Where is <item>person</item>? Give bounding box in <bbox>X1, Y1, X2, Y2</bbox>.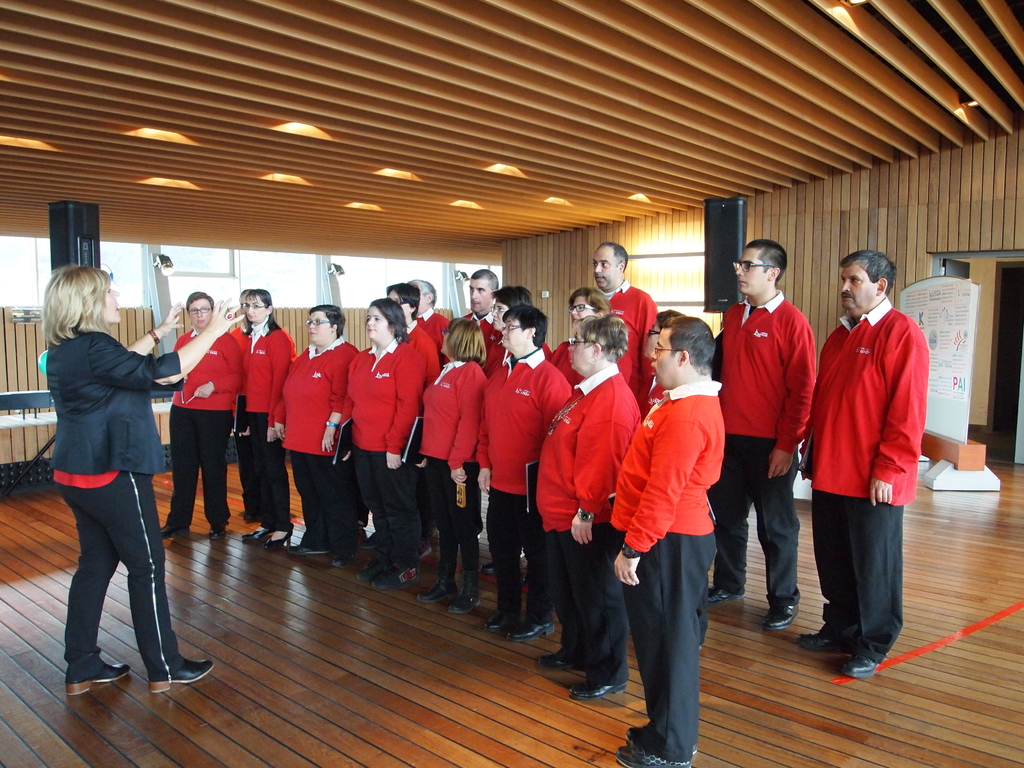
<bbox>406, 280, 451, 364</bbox>.
